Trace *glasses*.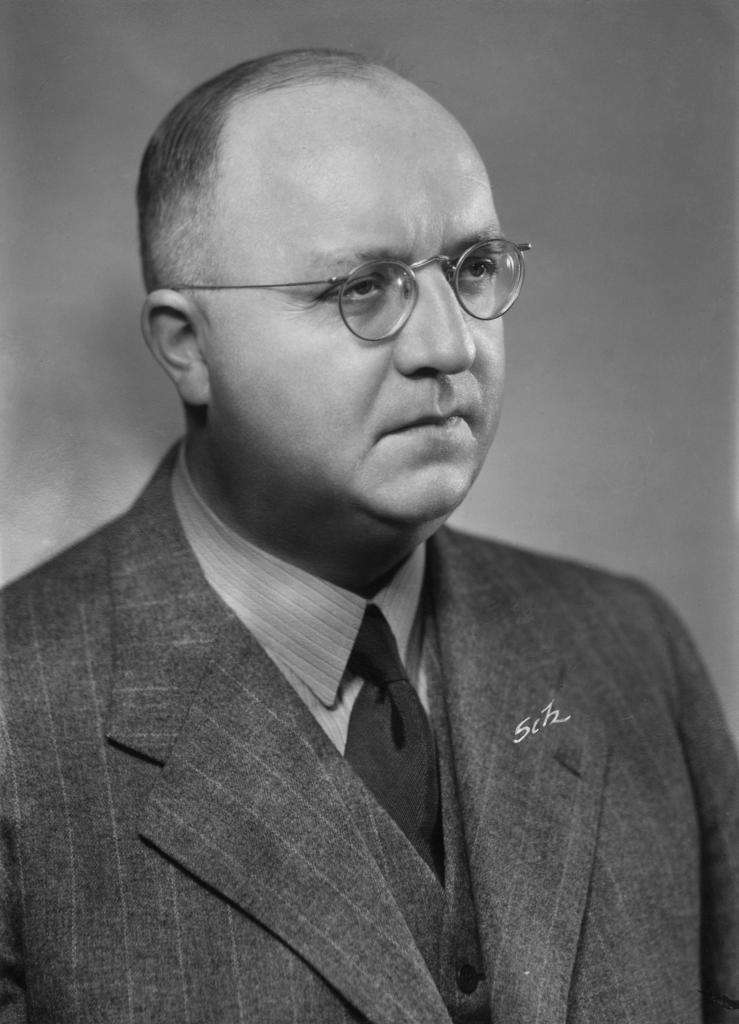
Traced to 195,216,526,333.
